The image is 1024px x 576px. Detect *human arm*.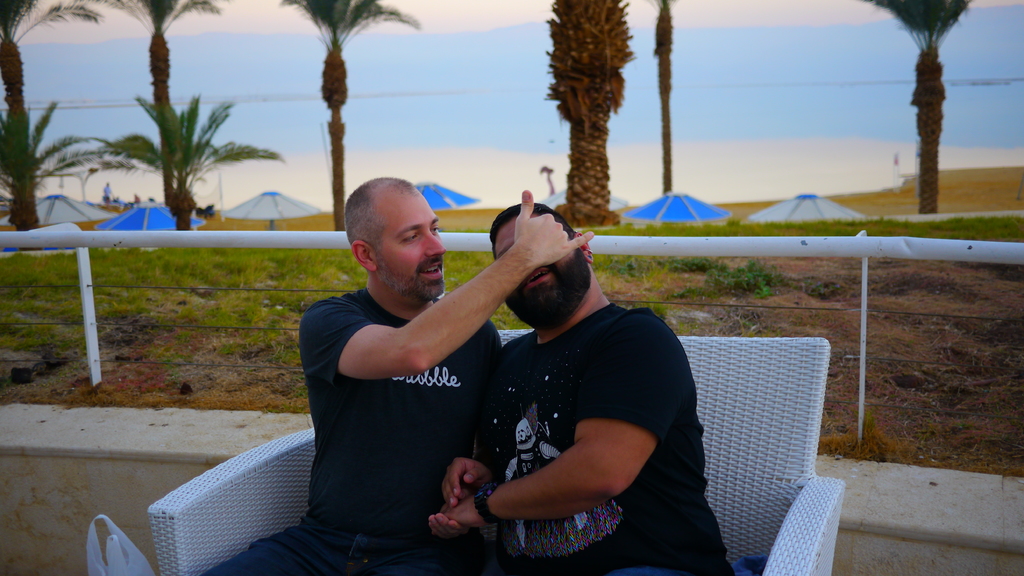
Detection: left=298, top=184, right=595, bottom=382.
